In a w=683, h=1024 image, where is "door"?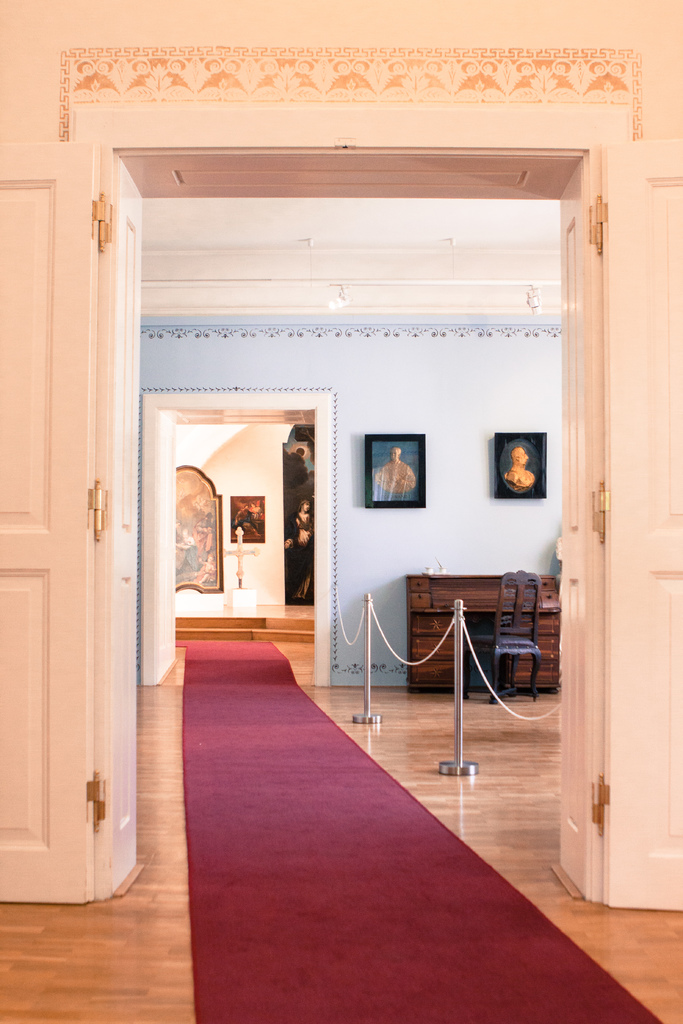
(0, 144, 146, 915).
